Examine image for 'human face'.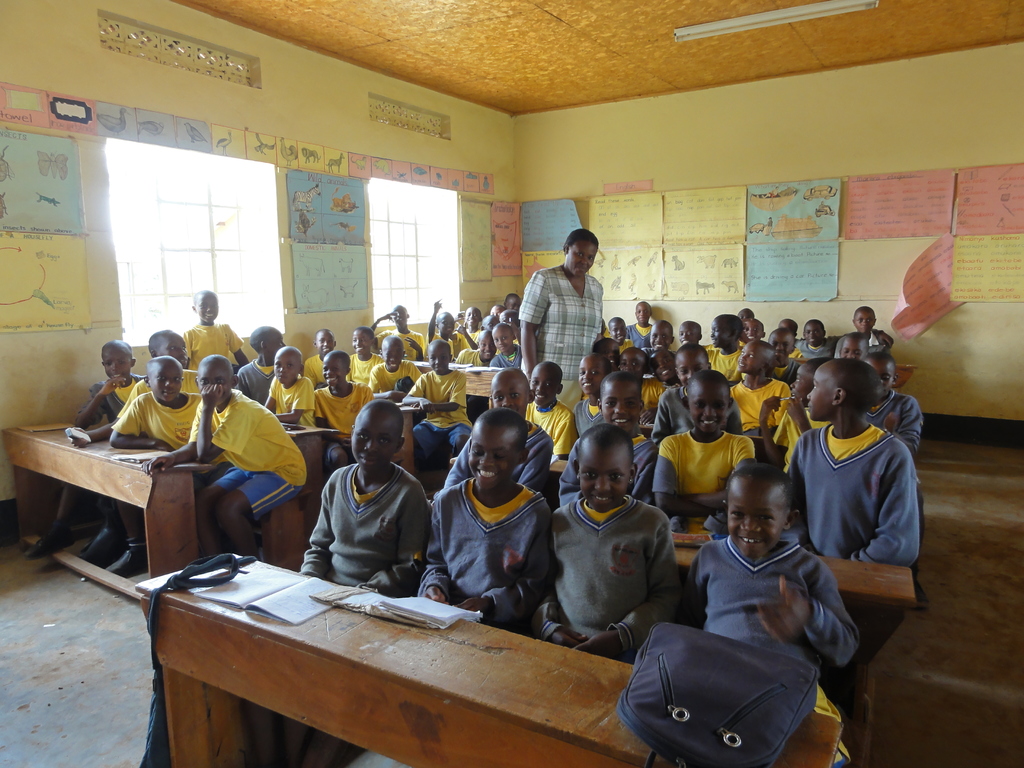
Examination result: [576,355,602,398].
